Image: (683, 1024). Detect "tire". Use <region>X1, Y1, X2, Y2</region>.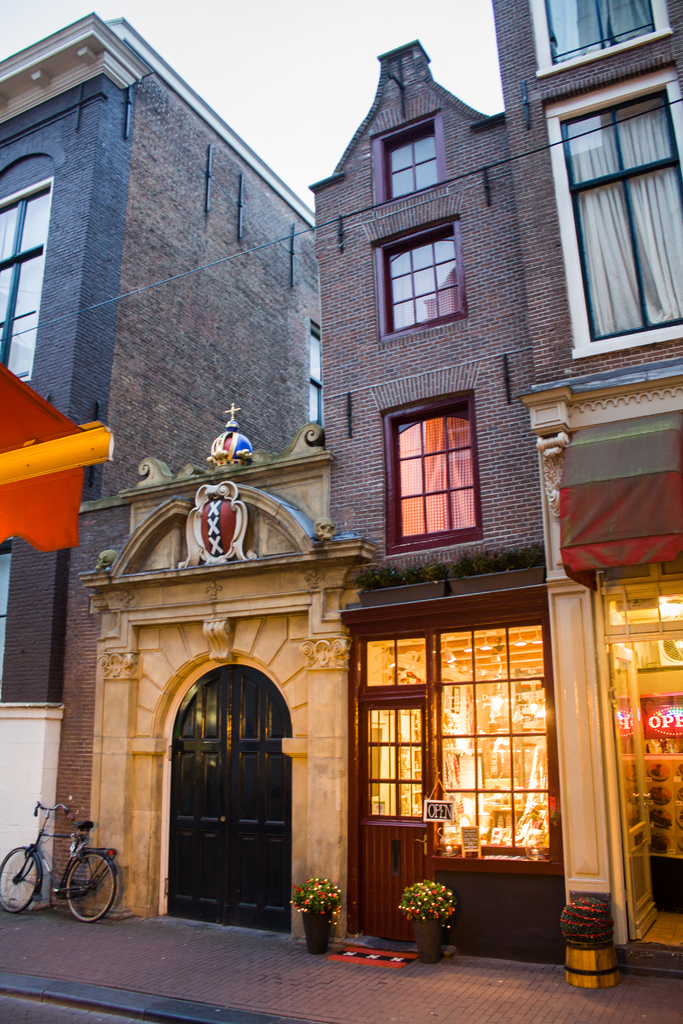
<region>0, 847, 38, 910</region>.
